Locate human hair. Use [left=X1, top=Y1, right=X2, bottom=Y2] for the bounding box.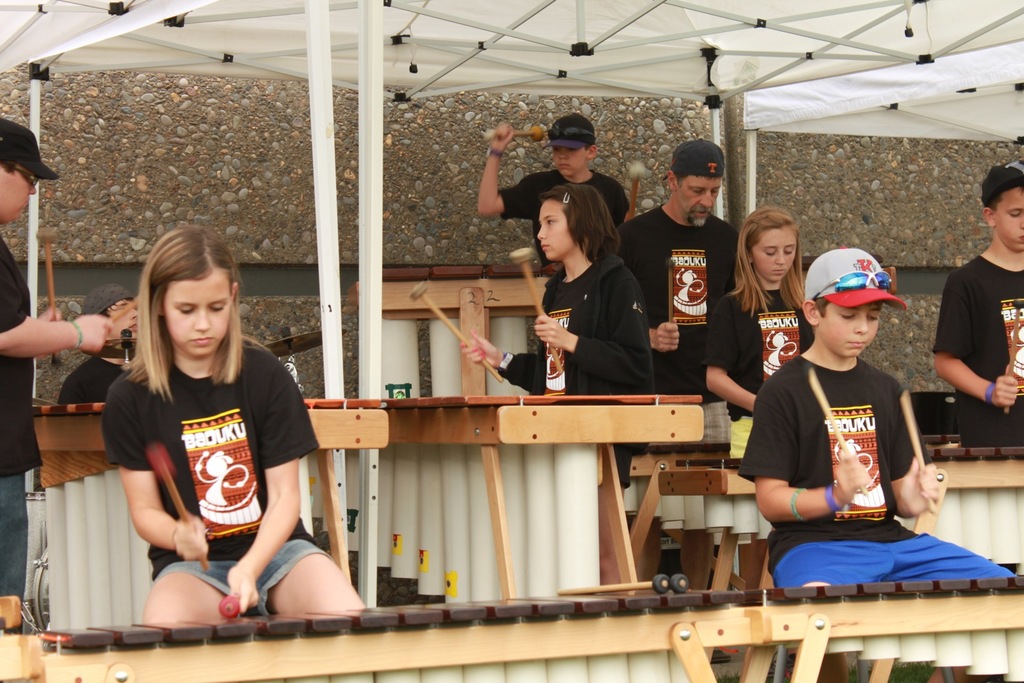
[left=814, top=291, right=828, bottom=322].
